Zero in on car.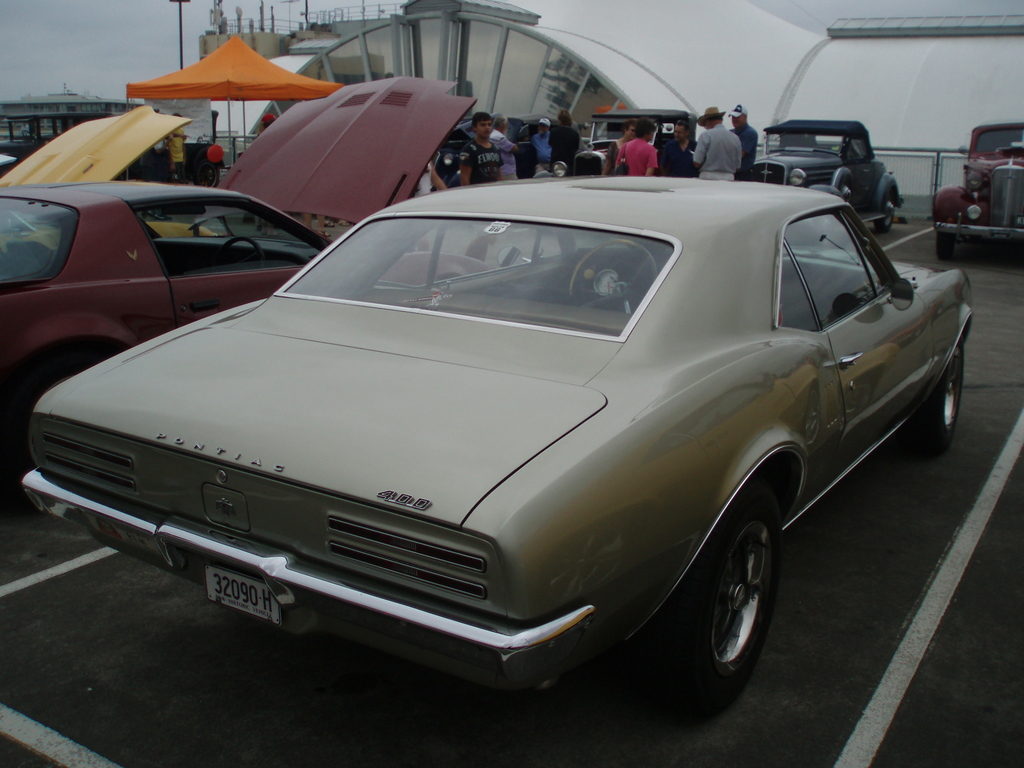
Zeroed in: [935,118,1023,265].
